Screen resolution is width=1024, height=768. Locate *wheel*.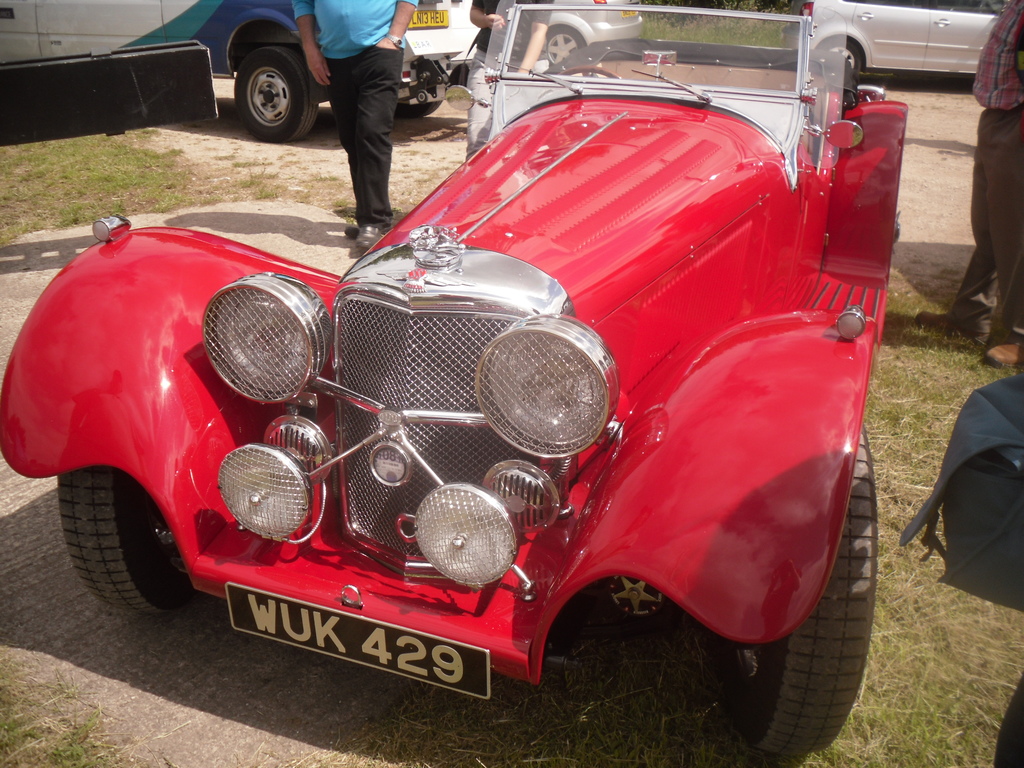
rect(387, 57, 445, 119).
